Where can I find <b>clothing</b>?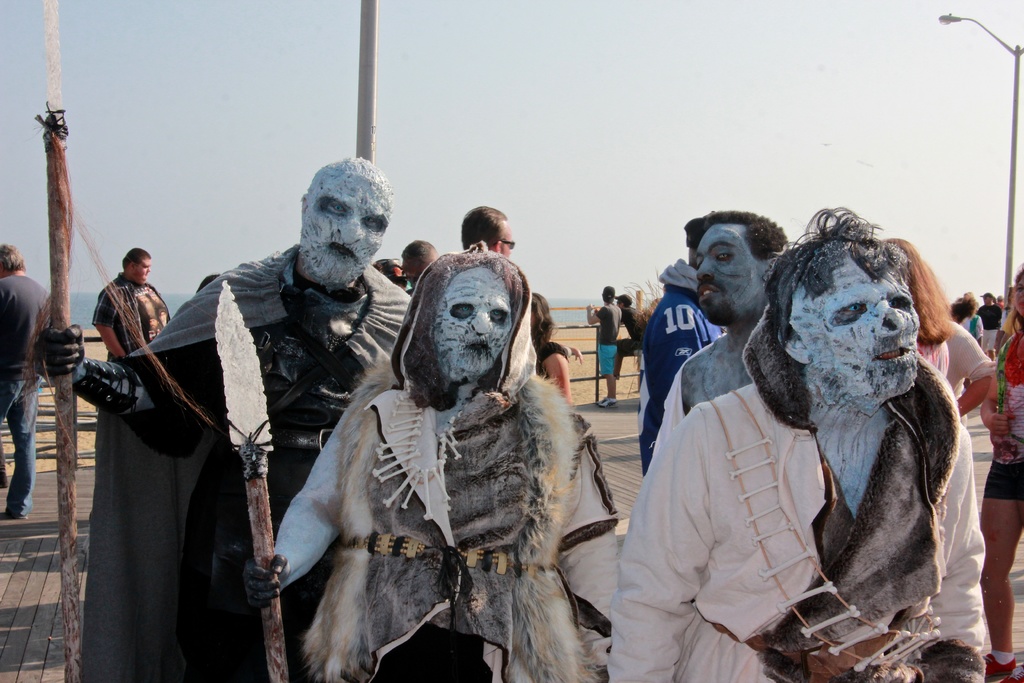
You can find it at l=0, t=270, r=50, b=514.
